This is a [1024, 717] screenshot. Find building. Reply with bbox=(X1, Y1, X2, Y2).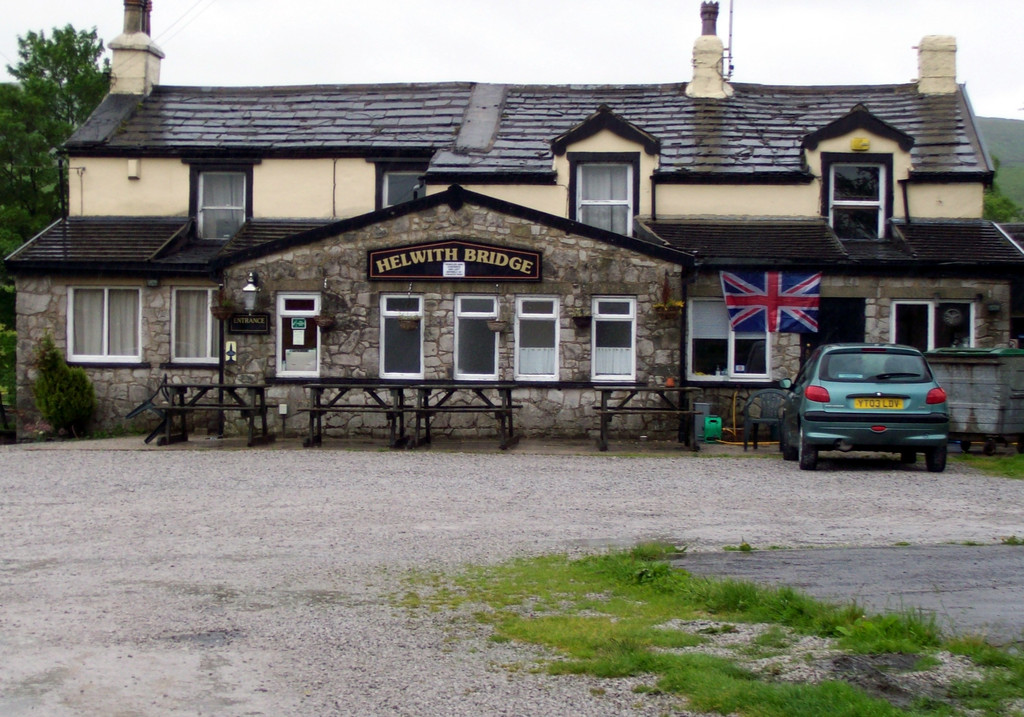
bbox=(0, 0, 1023, 435).
